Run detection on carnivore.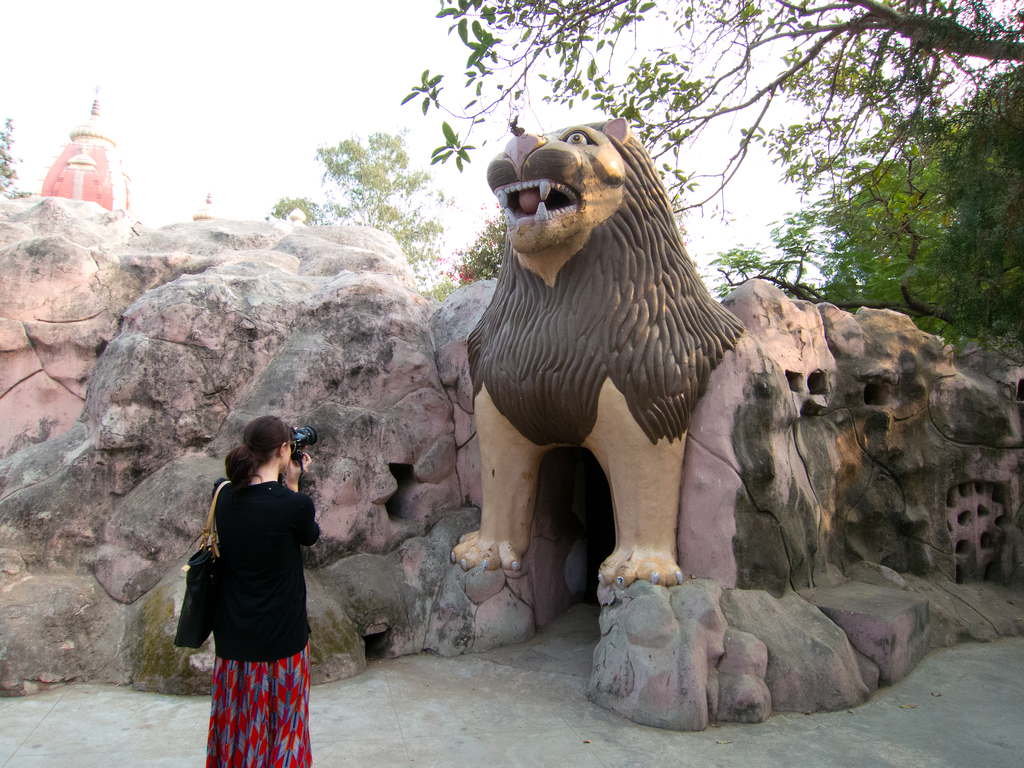
Result: 439, 118, 748, 611.
